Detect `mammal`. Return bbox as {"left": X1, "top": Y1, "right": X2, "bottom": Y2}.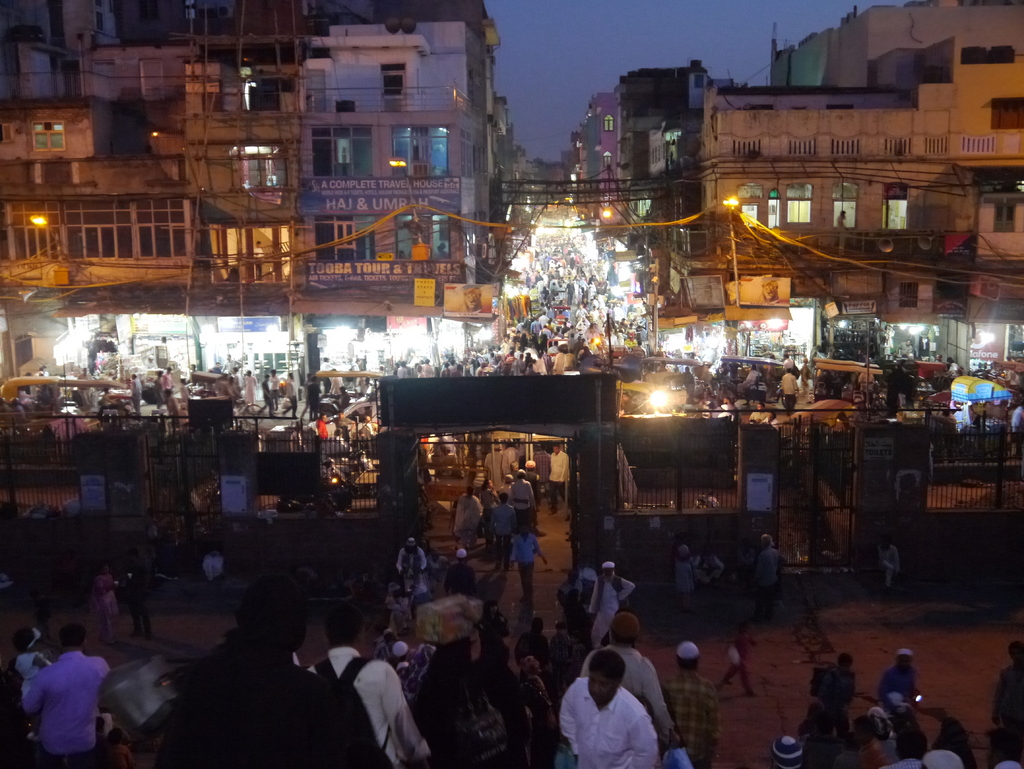
{"left": 513, "top": 470, "right": 536, "bottom": 531}.
